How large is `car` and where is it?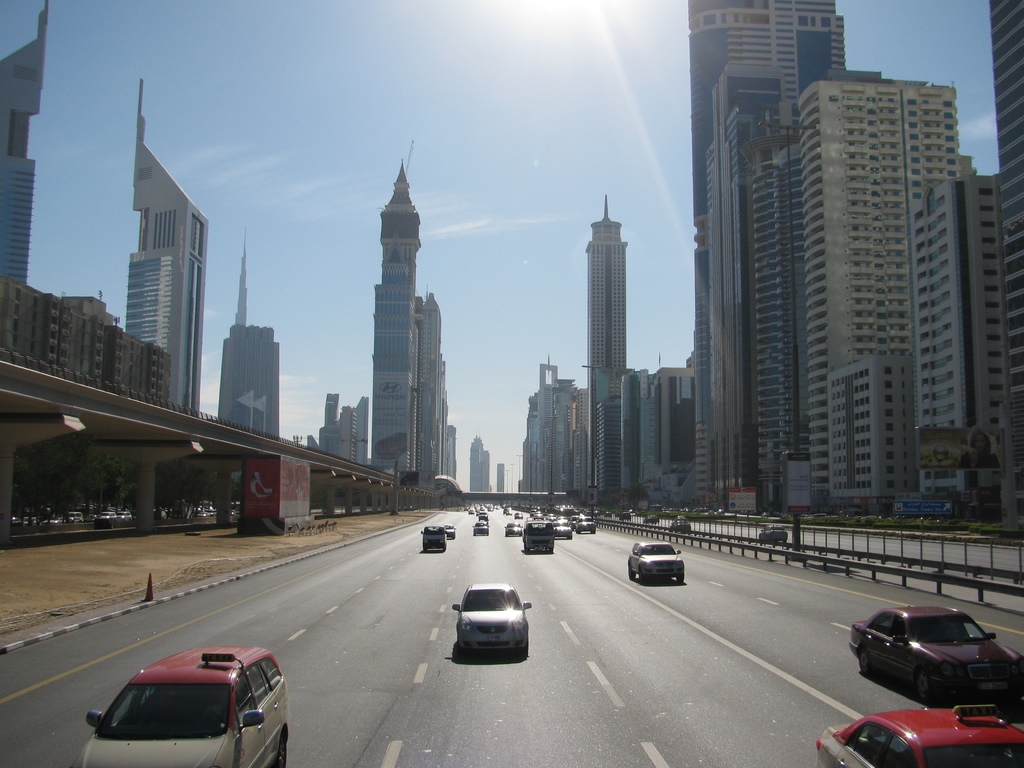
Bounding box: crop(850, 600, 1023, 709).
